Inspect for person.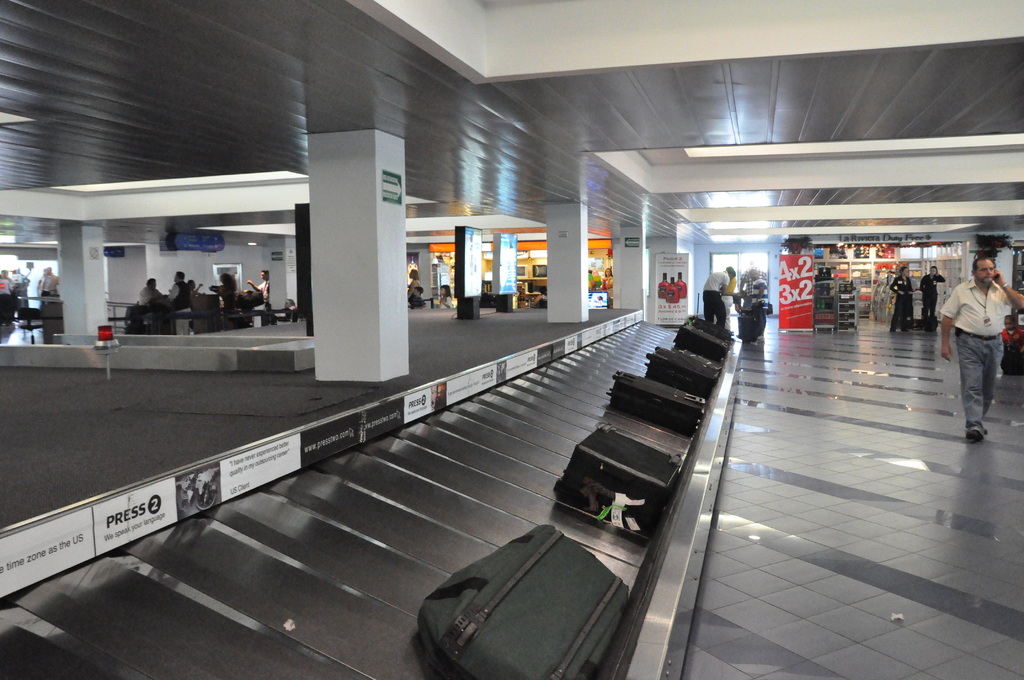
Inspection: {"x1": 923, "y1": 266, "x2": 941, "y2": 321}.
